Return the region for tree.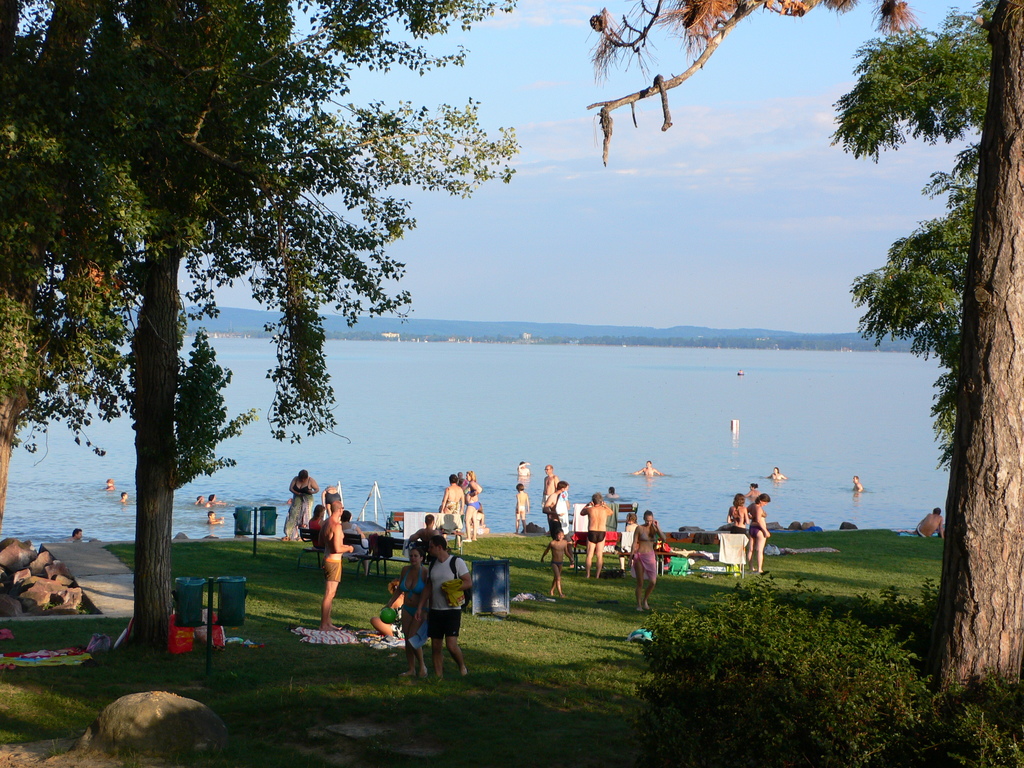
{"left": 0, "top": 0, "right": 185, "bottom": 525}.
